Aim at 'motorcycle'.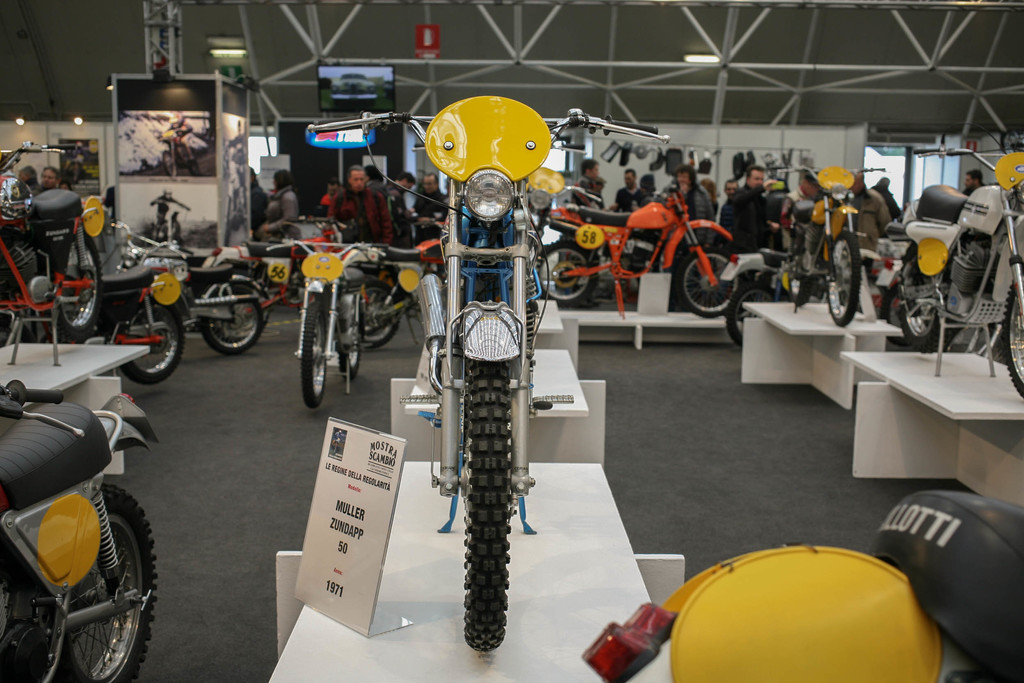
Aimed at box(111, 220, 273, 352).
